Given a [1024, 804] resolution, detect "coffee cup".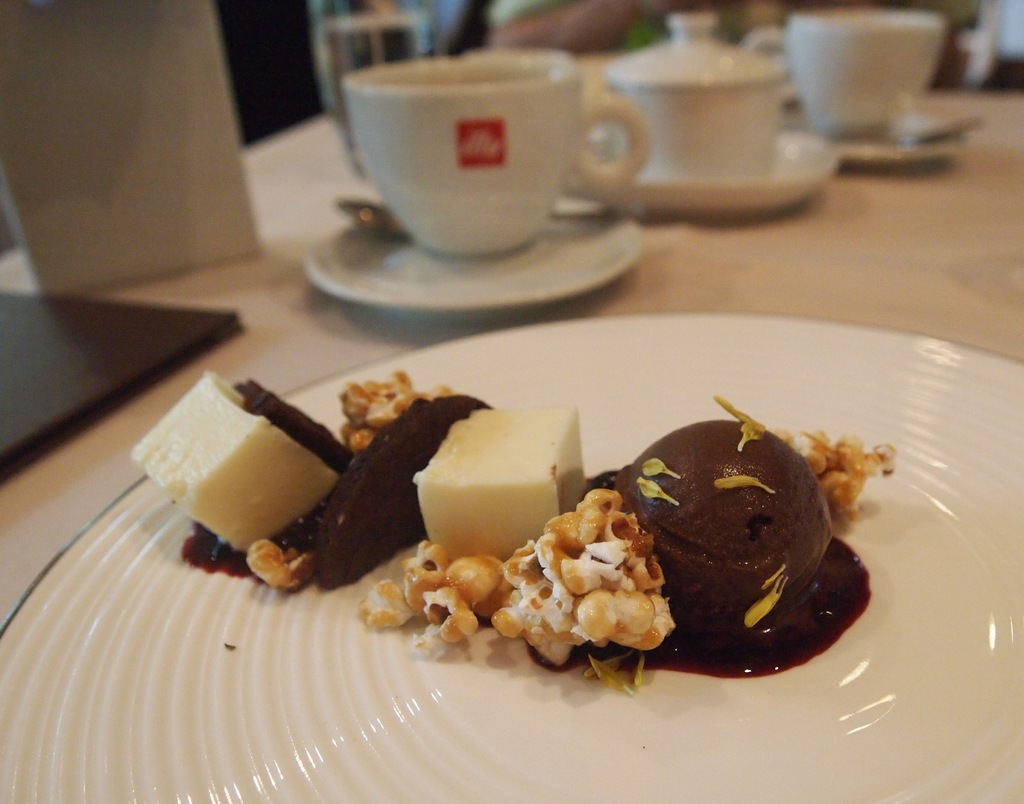
[340, 46, 652, 258].
